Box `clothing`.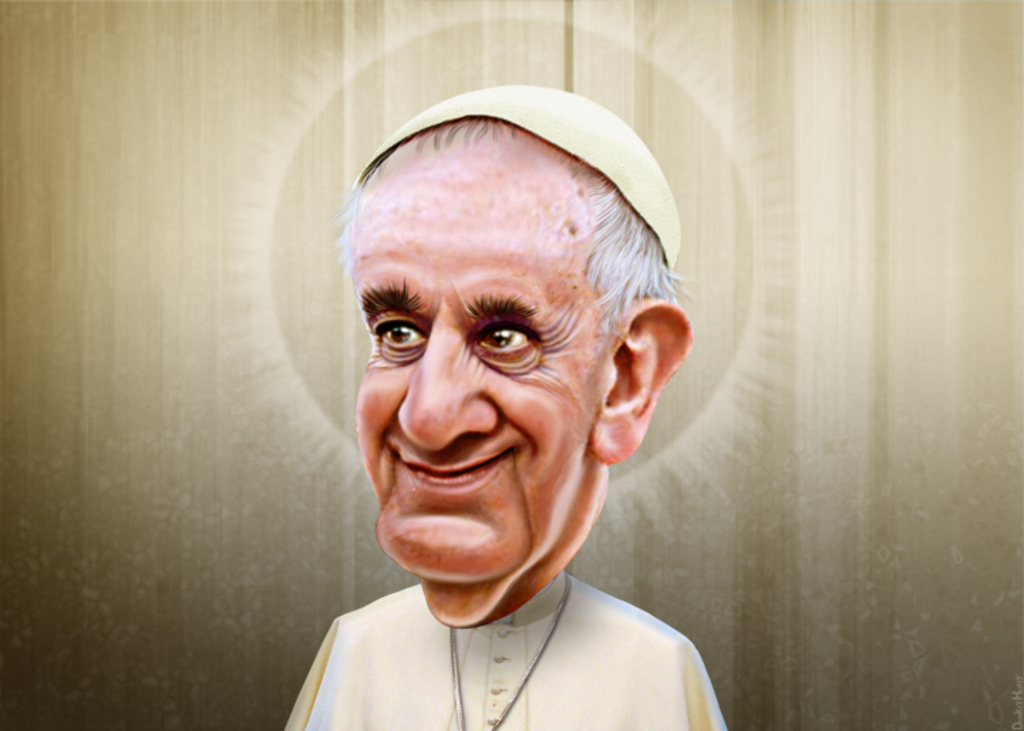
rect(283, 587, 740, 730).
